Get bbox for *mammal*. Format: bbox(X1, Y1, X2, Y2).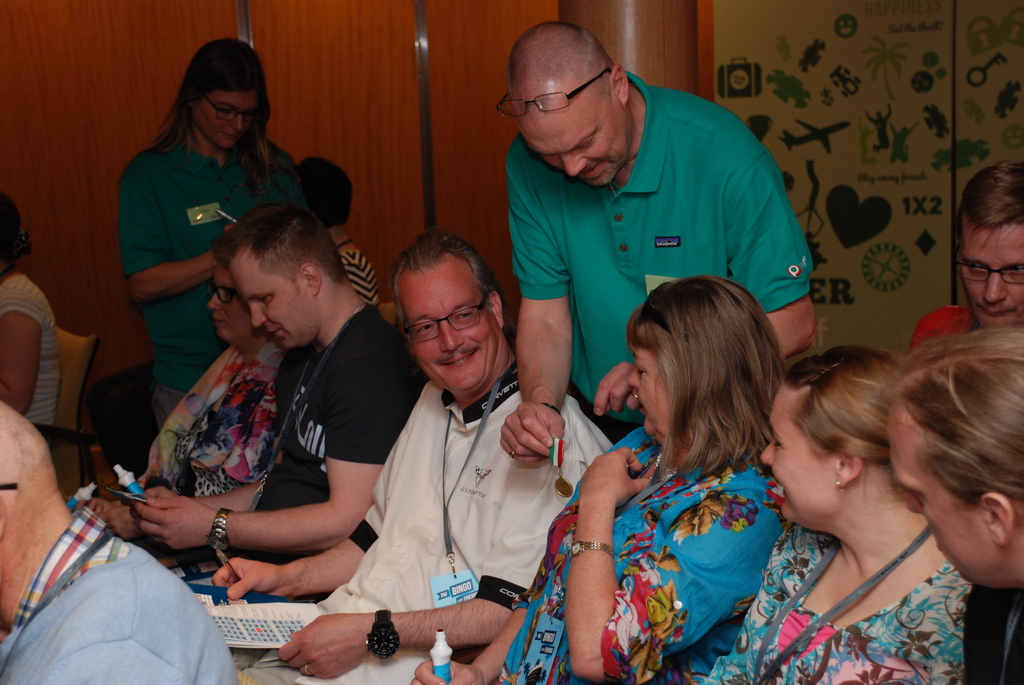
bbox(883, 323, 1023, 684).
